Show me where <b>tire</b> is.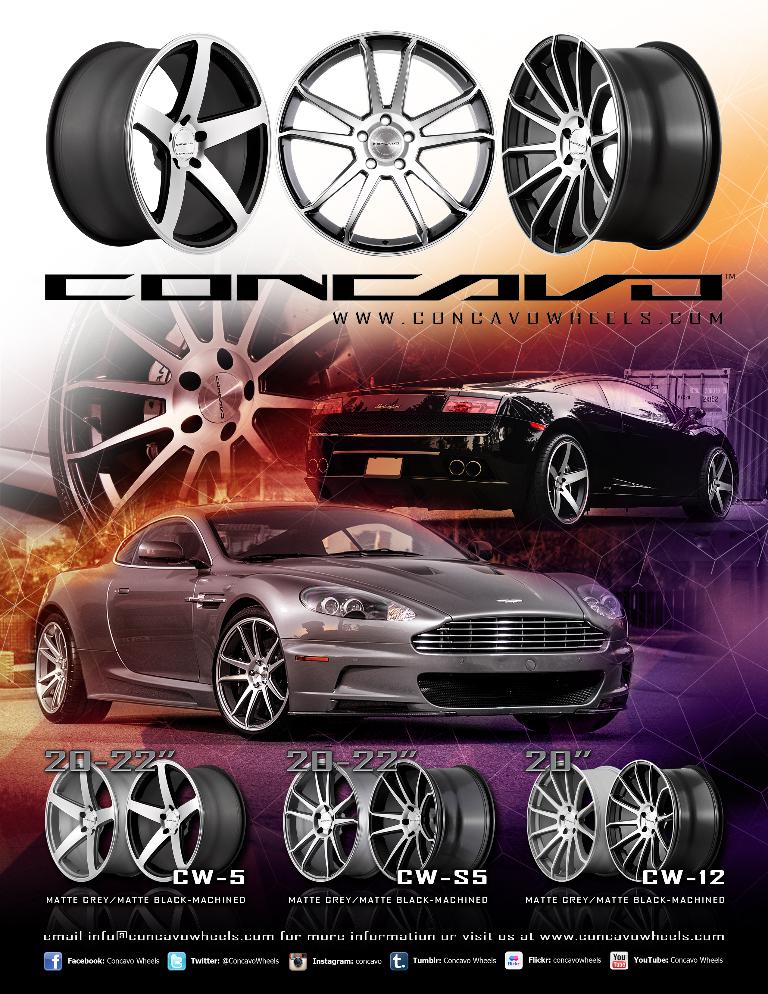
<b>tire</b> is at 30 609 109 721.
